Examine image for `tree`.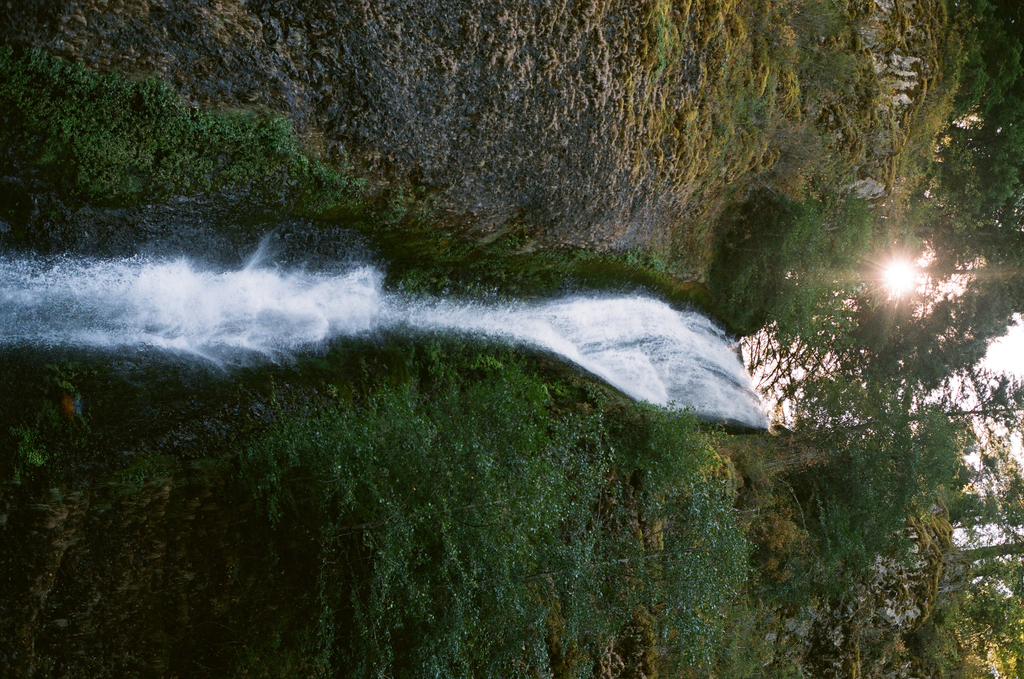
Examination result: 98/0/1023/678.
